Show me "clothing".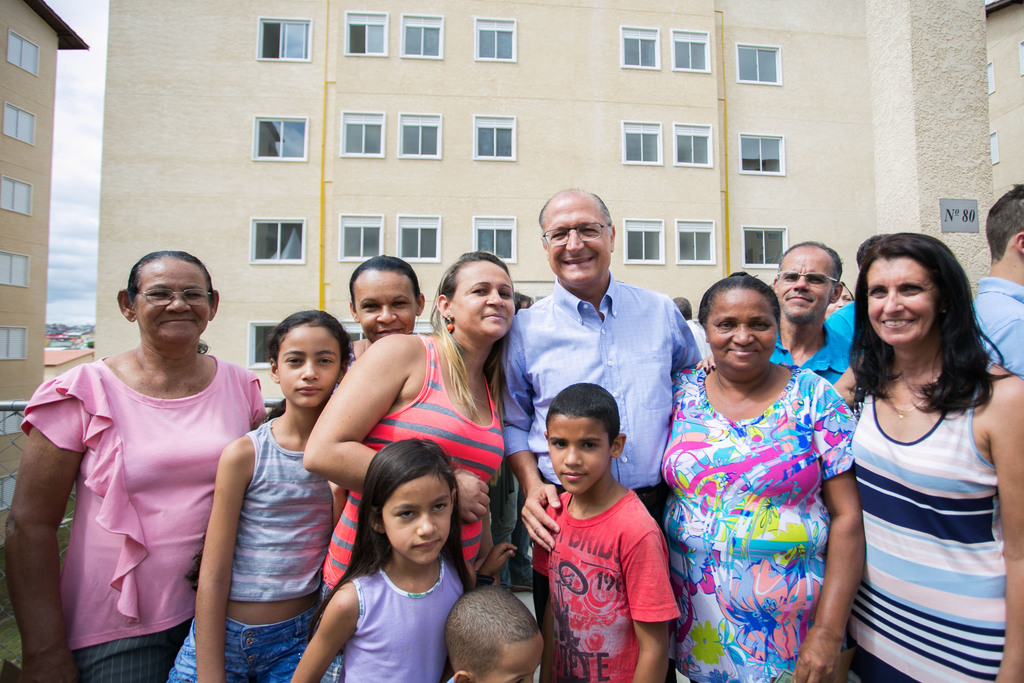
"clothing" is here: [x1=527, y1=467, x2=684, y2=666].
